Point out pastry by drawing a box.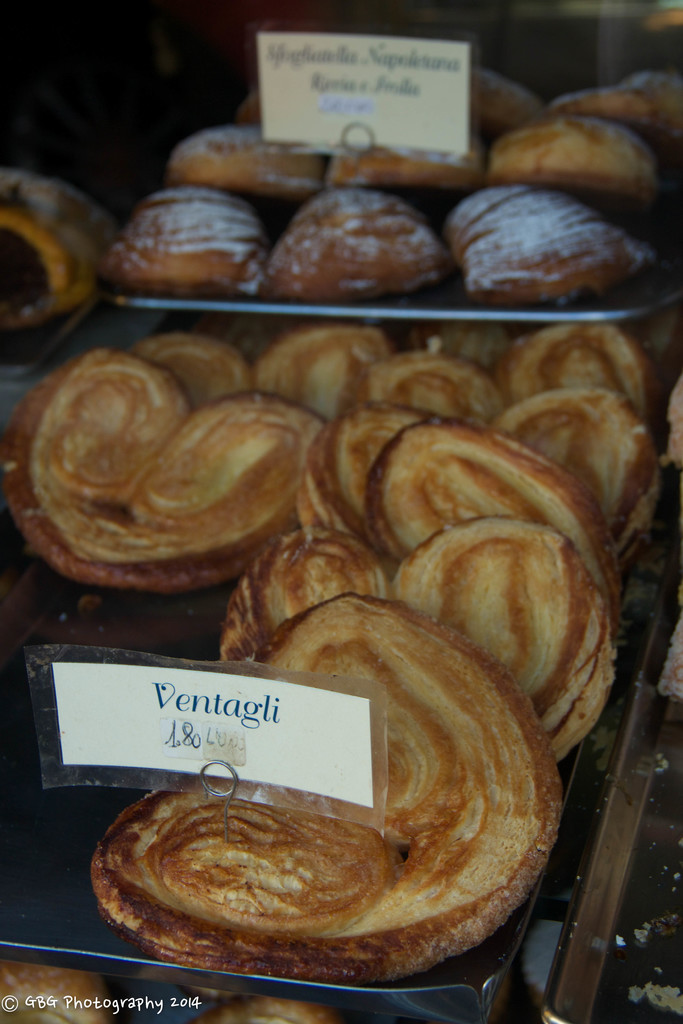
x1=434, y1=178, x2=649, y2=309.
